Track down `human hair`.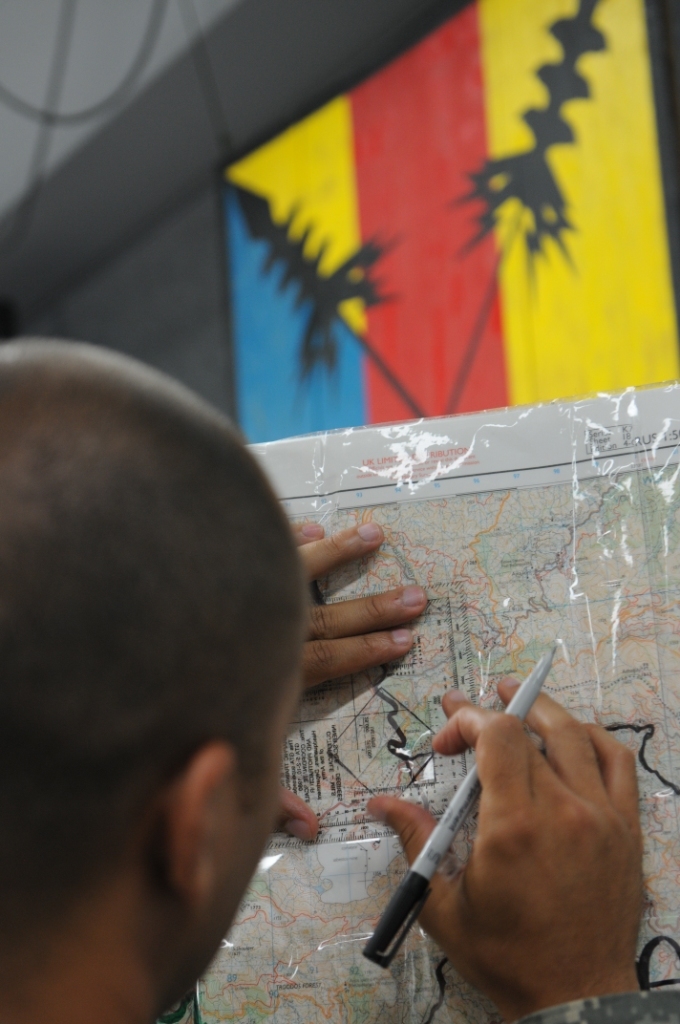
Tracked to bbox(0, 333, 309, 1000).
